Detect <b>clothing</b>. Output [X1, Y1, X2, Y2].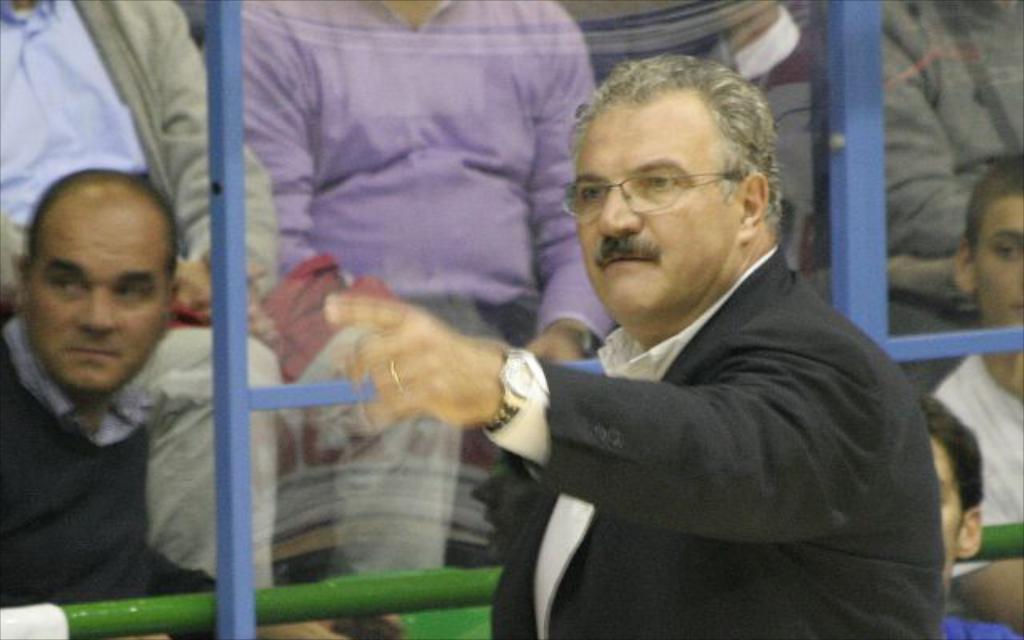
[486, 238, 949, 638].
